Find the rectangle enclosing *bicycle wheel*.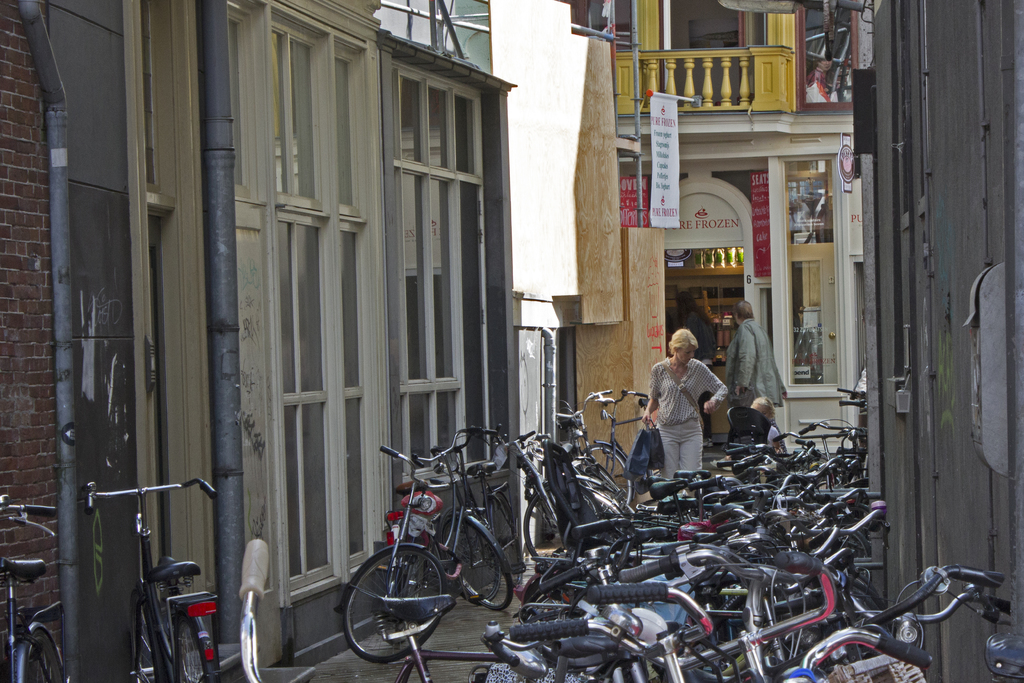
Rect(451, 514, 519, 611).
